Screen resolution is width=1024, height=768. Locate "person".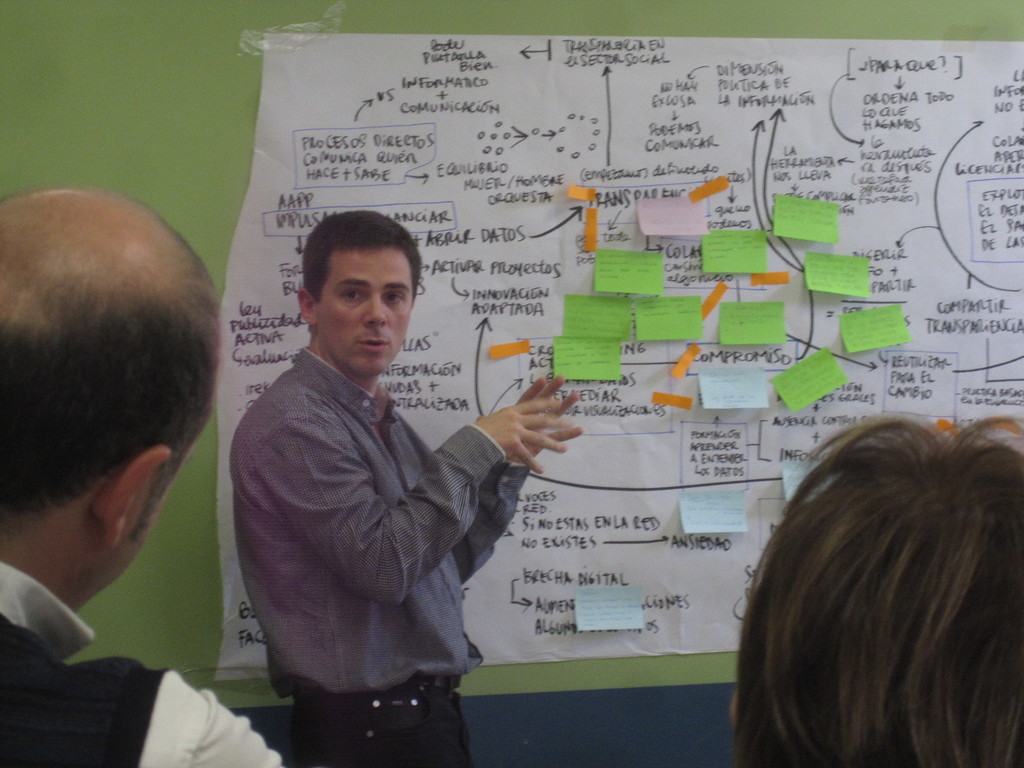
detection(222, 201, 504, 767).
